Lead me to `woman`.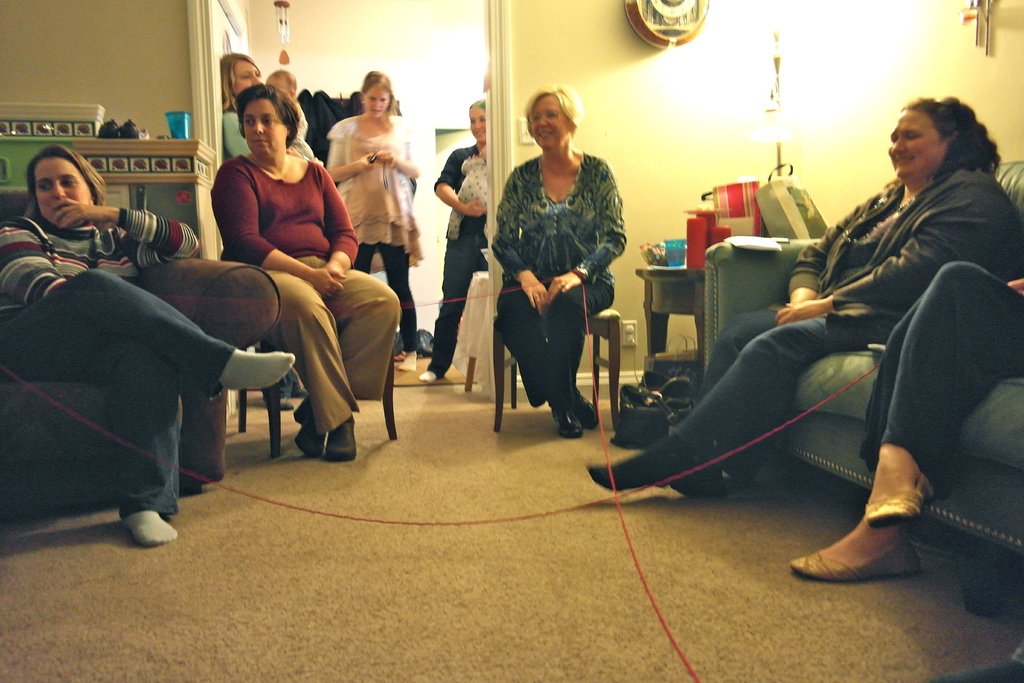
Lead to x1=202, y1=73, x2=356, y2=447.
